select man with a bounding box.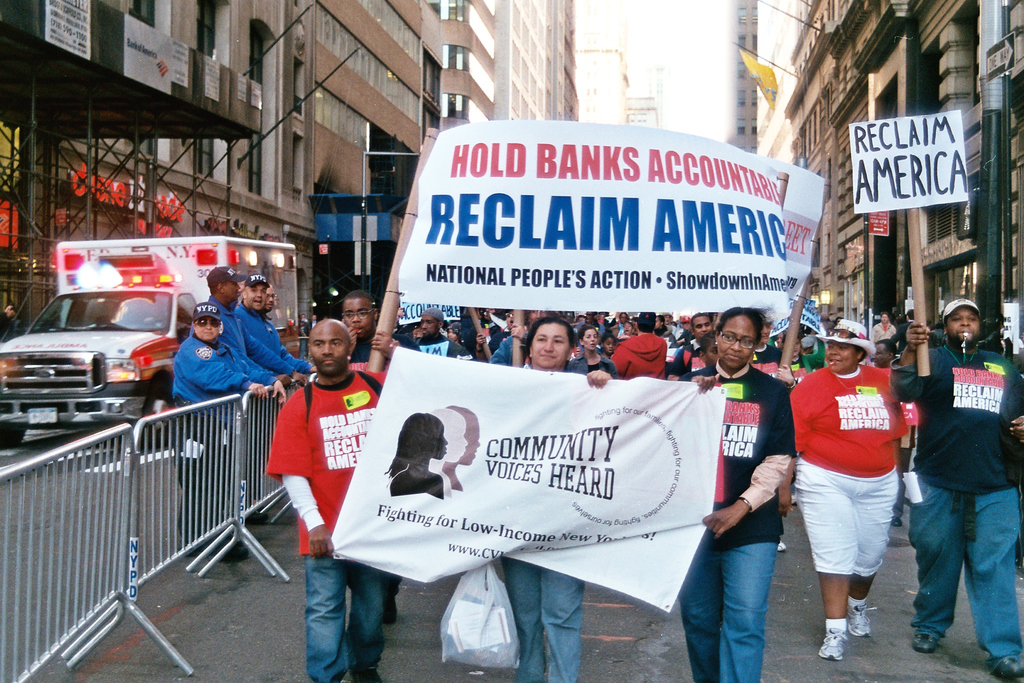
<region>337, 288, 400, 378</region>.
